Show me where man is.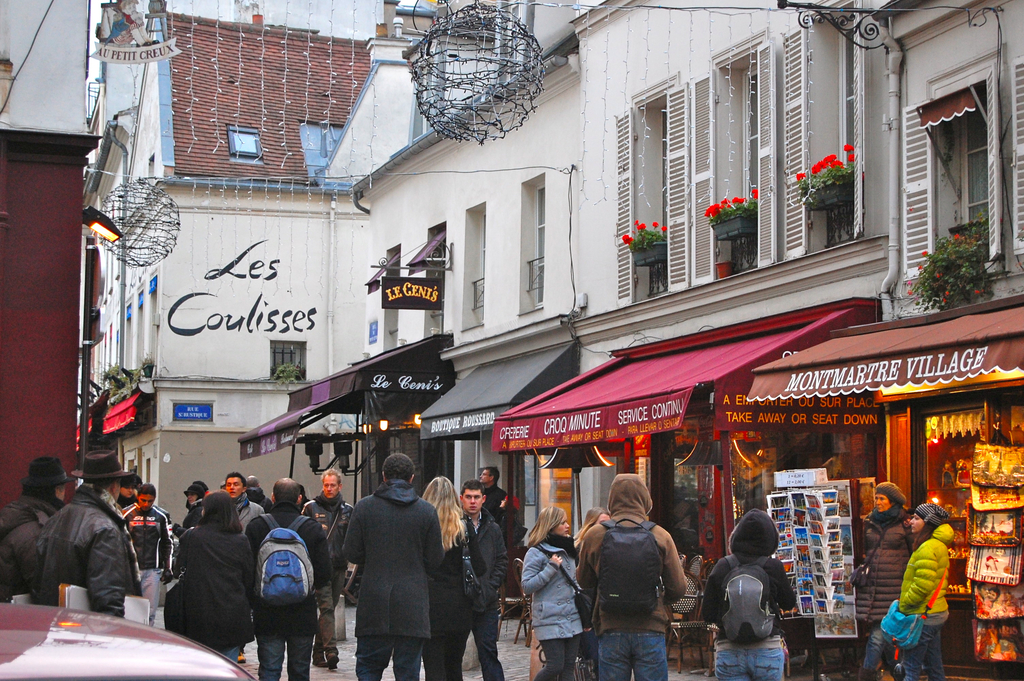
man is at Rect(479, 466, 509, 514).
